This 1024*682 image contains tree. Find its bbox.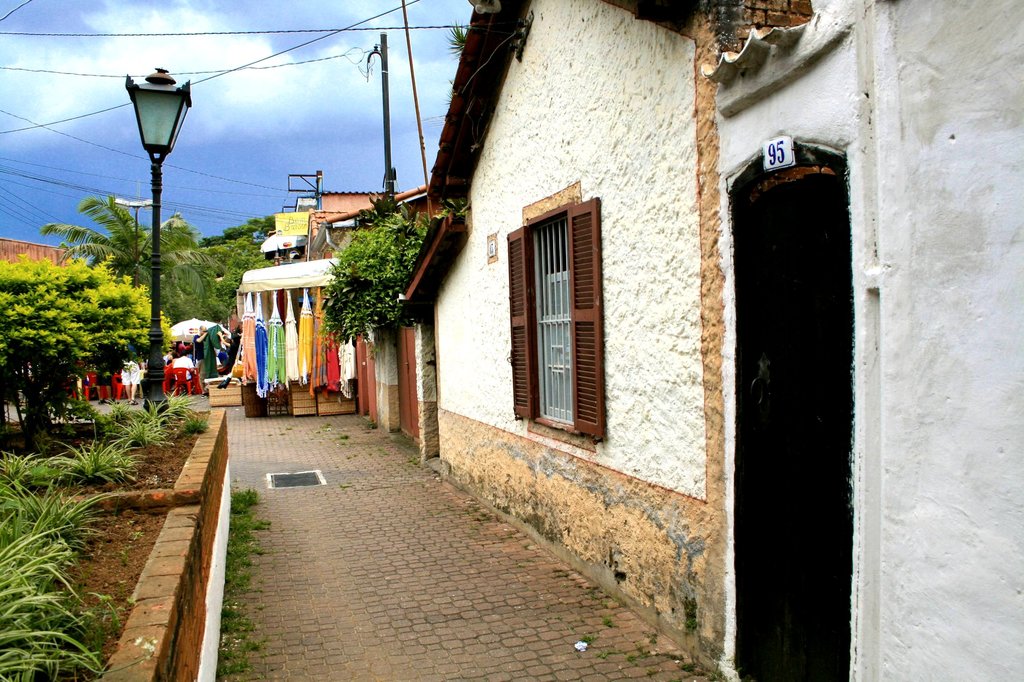
x1=207 y1=212 x2=279 y2=246.
